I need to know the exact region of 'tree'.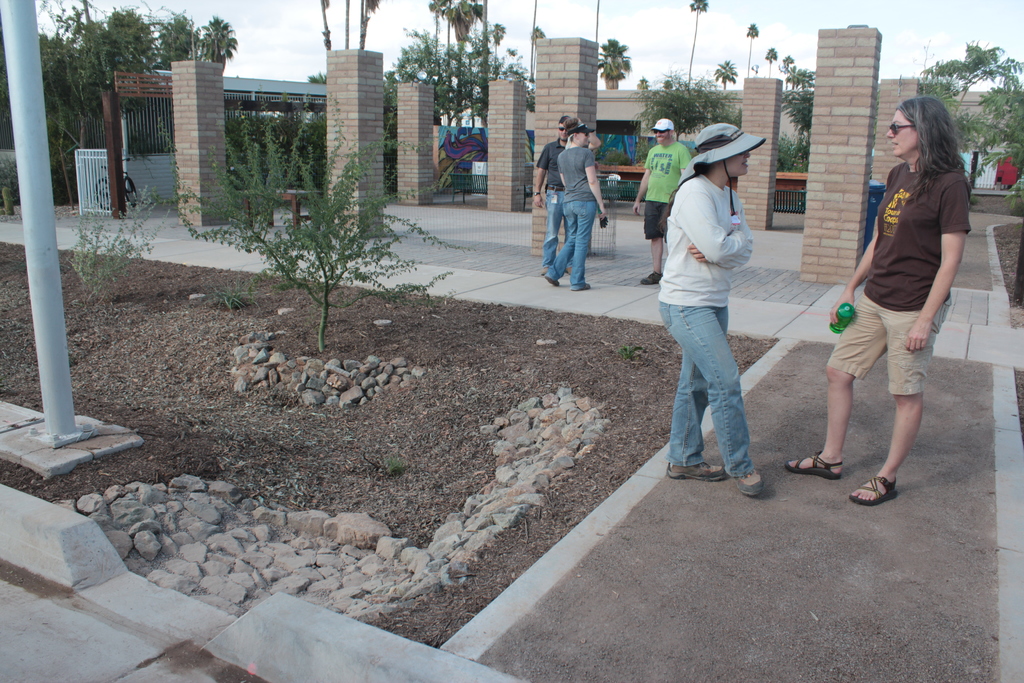
Region: box=[195, 17, 238, 69].
